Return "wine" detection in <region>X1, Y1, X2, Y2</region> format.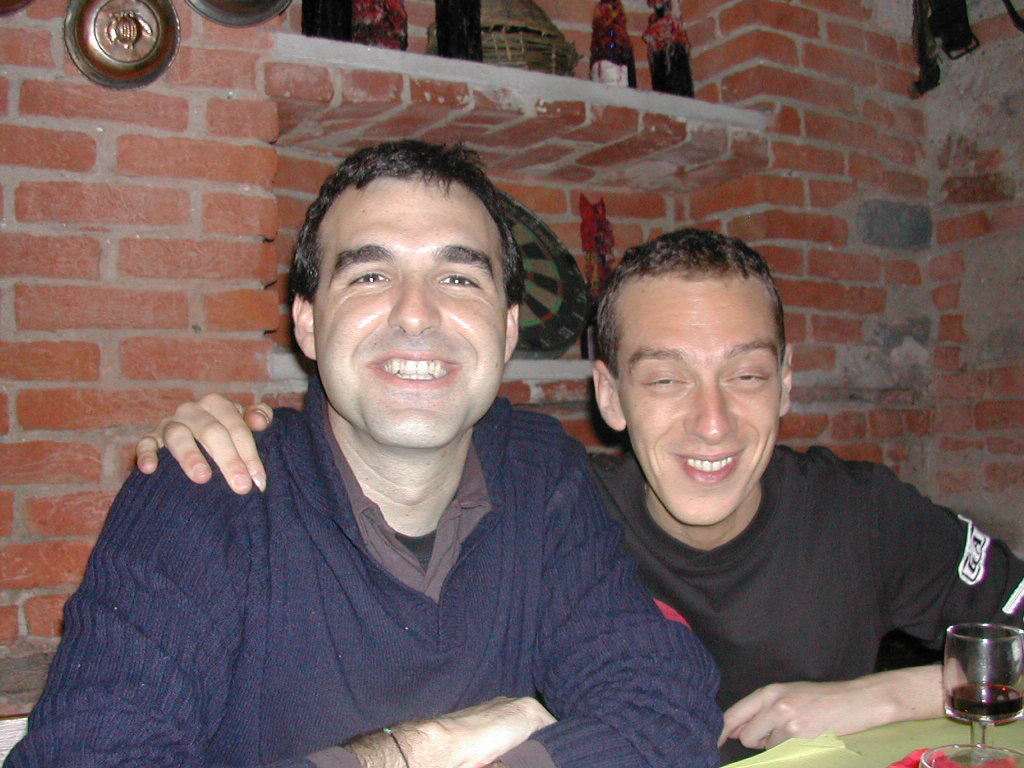
<region>938, 684, 1023, 726</region>.
